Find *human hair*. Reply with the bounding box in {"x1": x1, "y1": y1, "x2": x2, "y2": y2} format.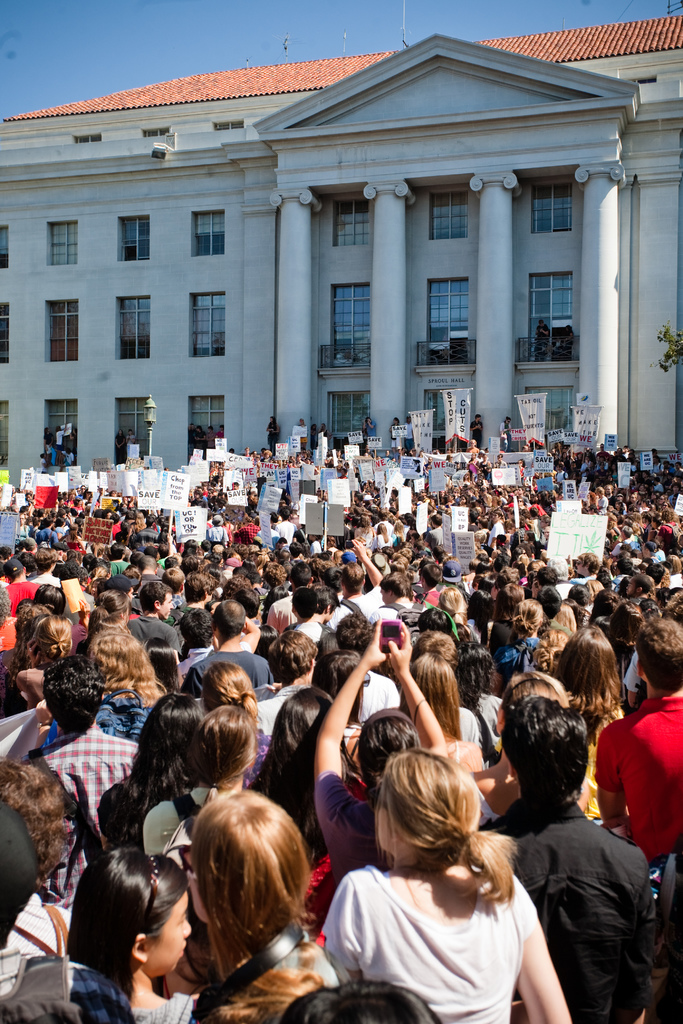
{"x1": 633, "y1": 573, "x2": 648, "y2": 593}.
